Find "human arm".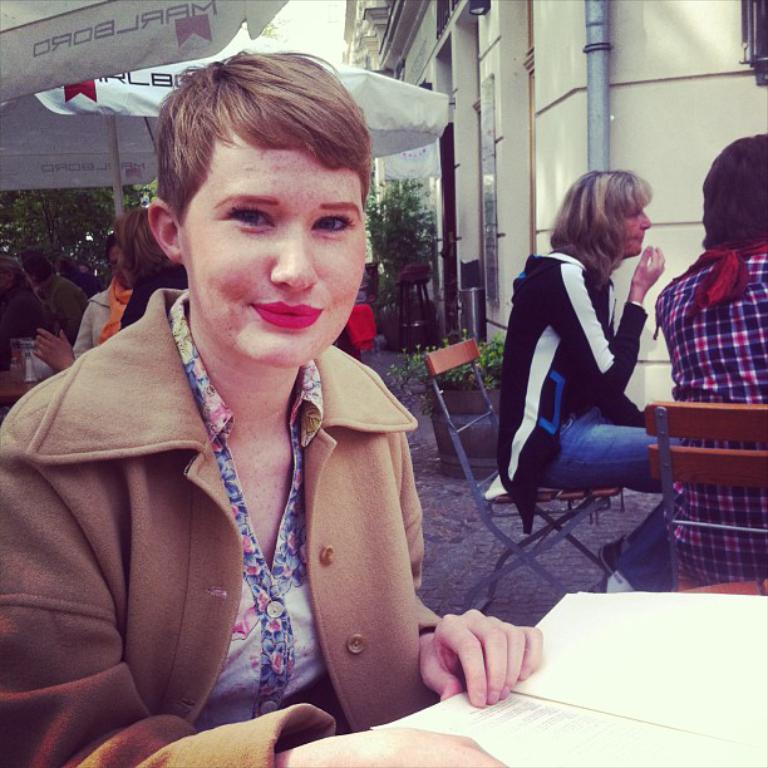
bbox=(398, 433, 545, 717).
